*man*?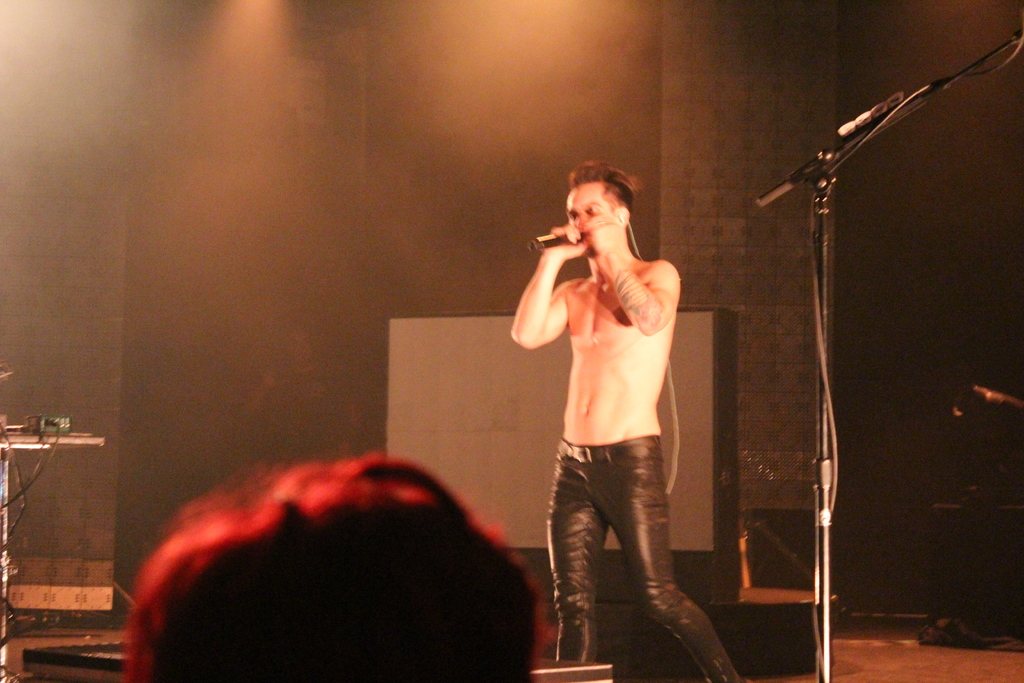
box(515, 141, 716, 673)
